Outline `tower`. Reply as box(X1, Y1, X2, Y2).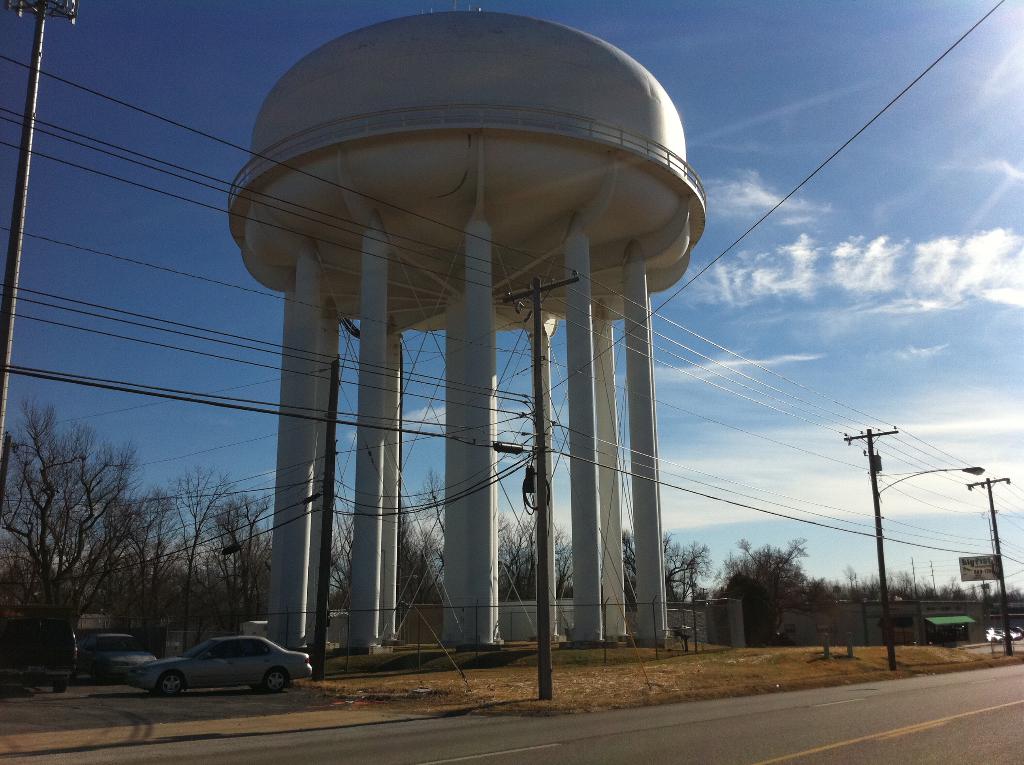
box(221, 1, 705, 646).
